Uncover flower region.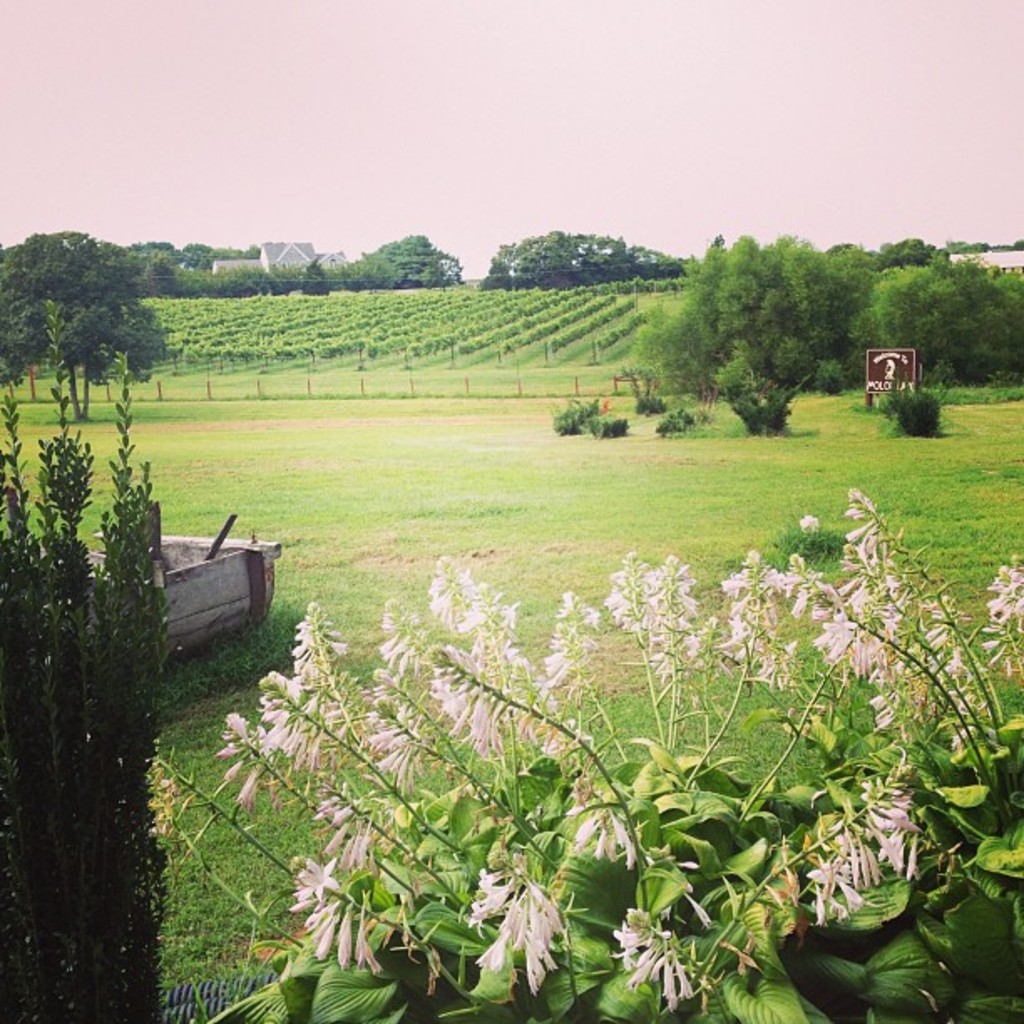
Uncovered: left=286, top=591, right=373, bottom=738.
